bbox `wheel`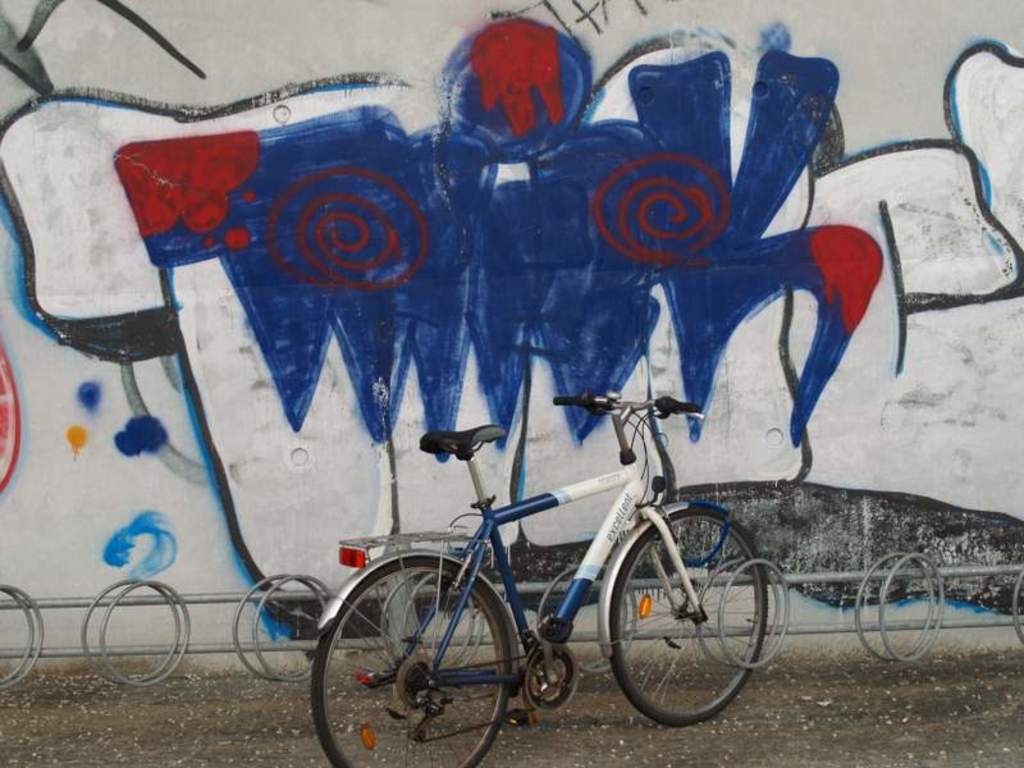
bbox(307, 550, 518, 767)
